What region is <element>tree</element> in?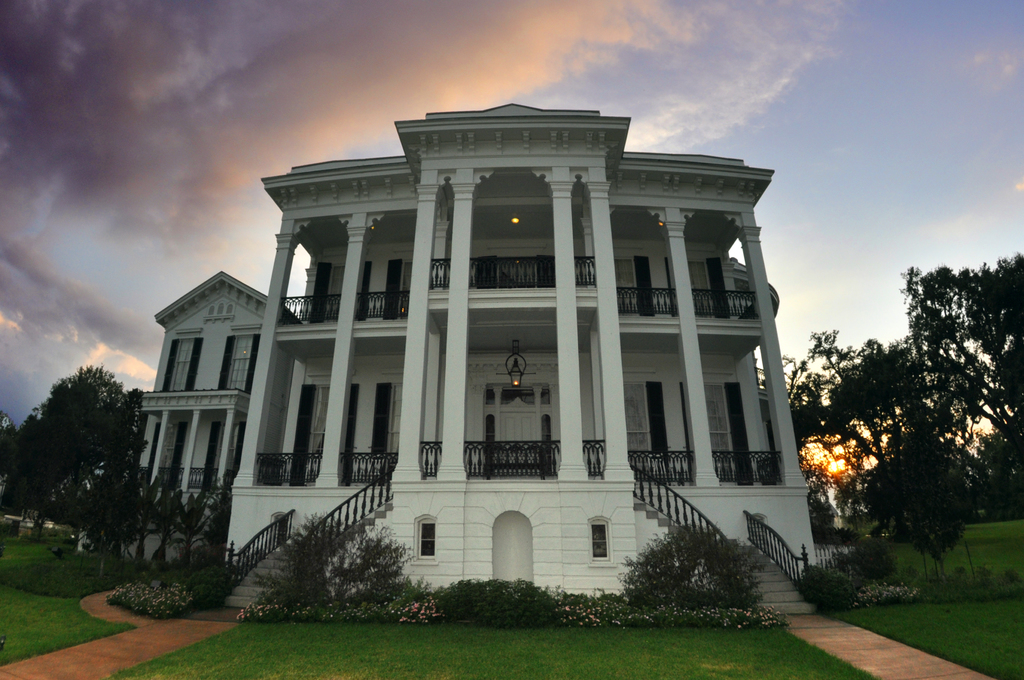
BBox(220, 334, 252, 392).
